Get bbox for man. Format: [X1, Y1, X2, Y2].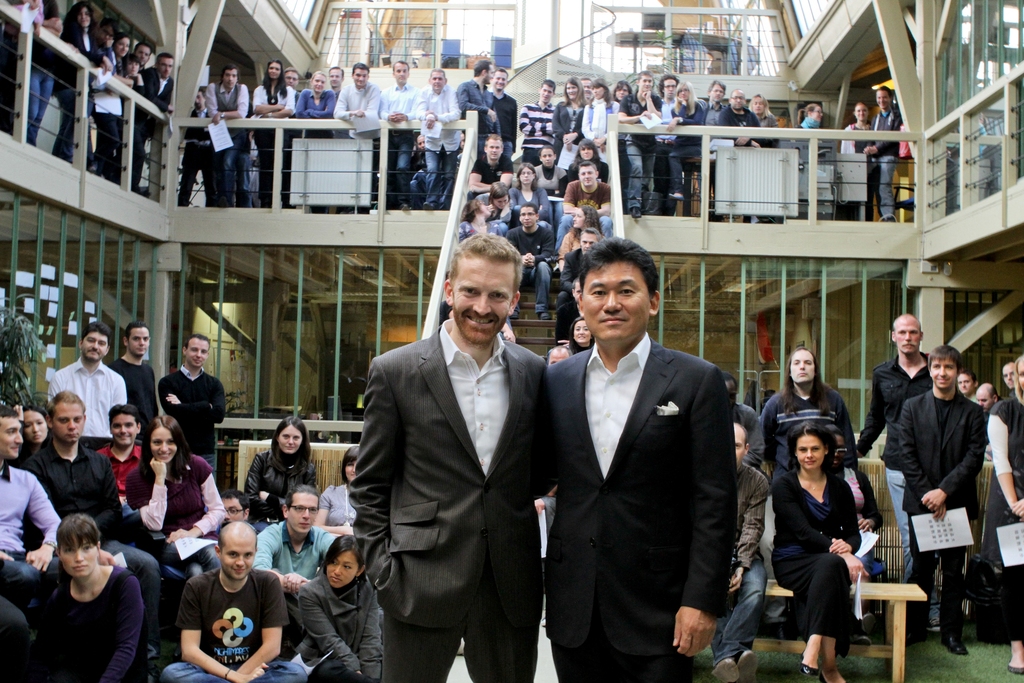
[467, 136, 513, 193].
